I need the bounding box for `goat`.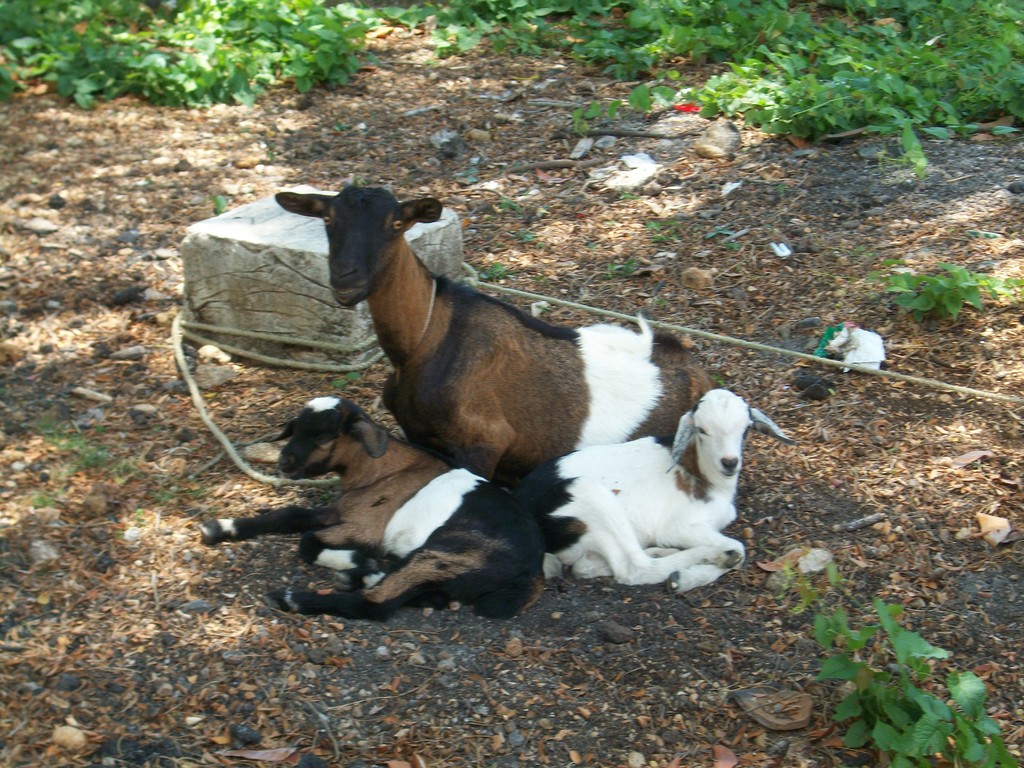
Here it is: bbox(503, 385, 796, 593).
